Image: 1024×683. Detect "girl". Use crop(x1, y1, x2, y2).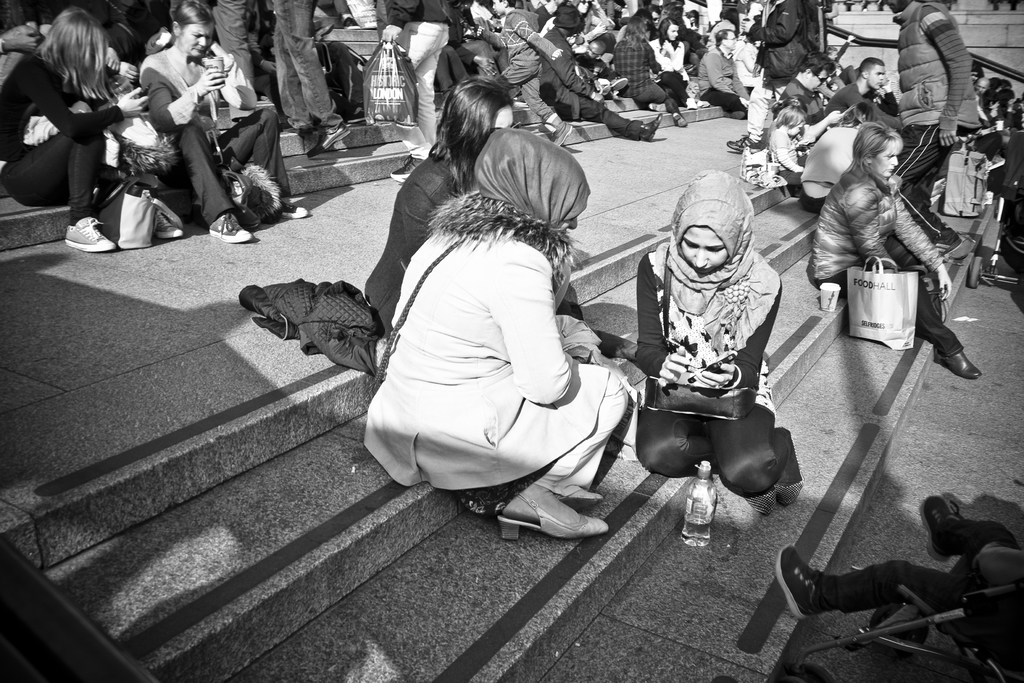
crop(365, 79, 637, 349).
